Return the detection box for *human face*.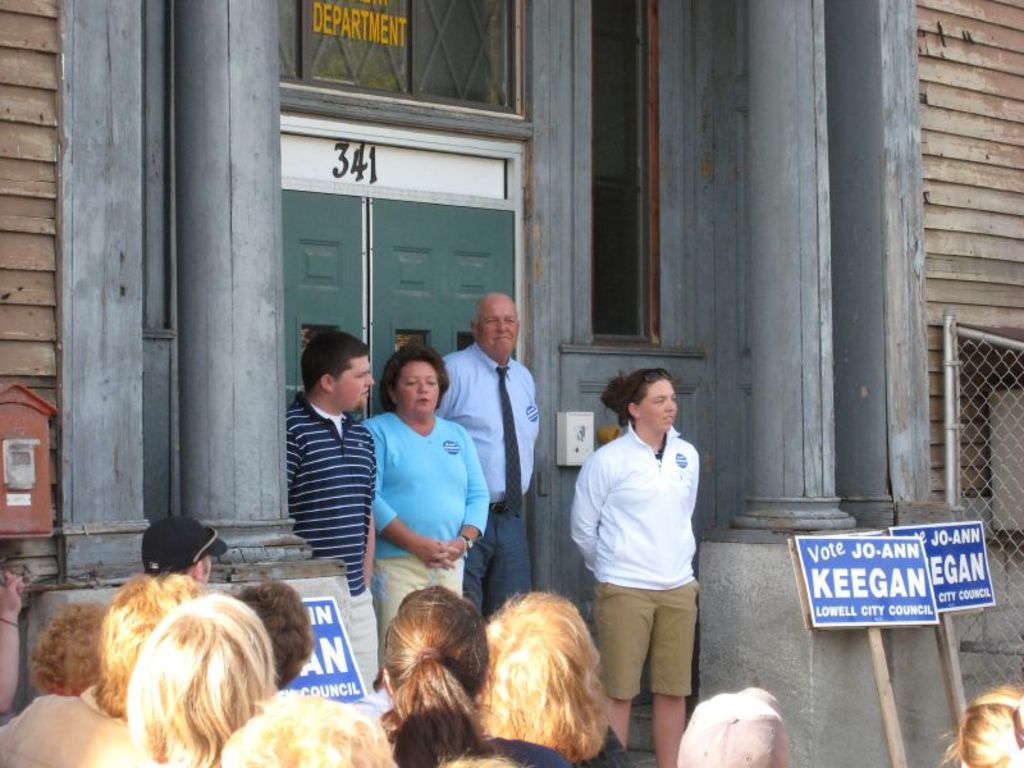
393:365:443:421.
